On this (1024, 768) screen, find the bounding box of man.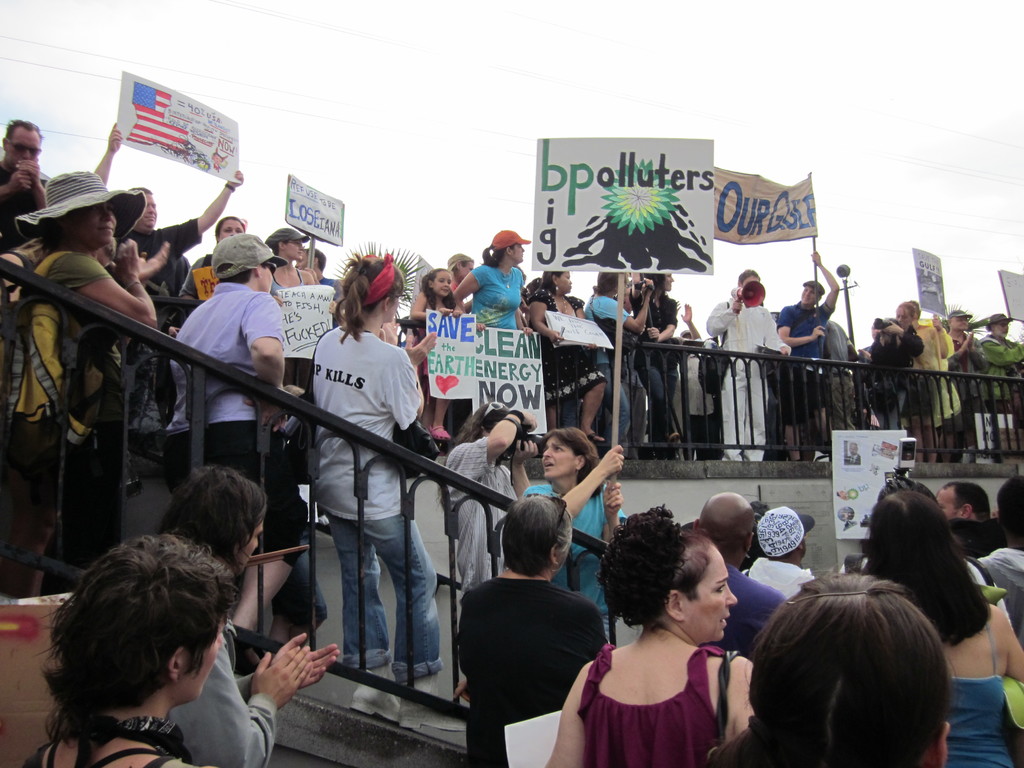
Bounding box: box(697, 494, 784, 657).
